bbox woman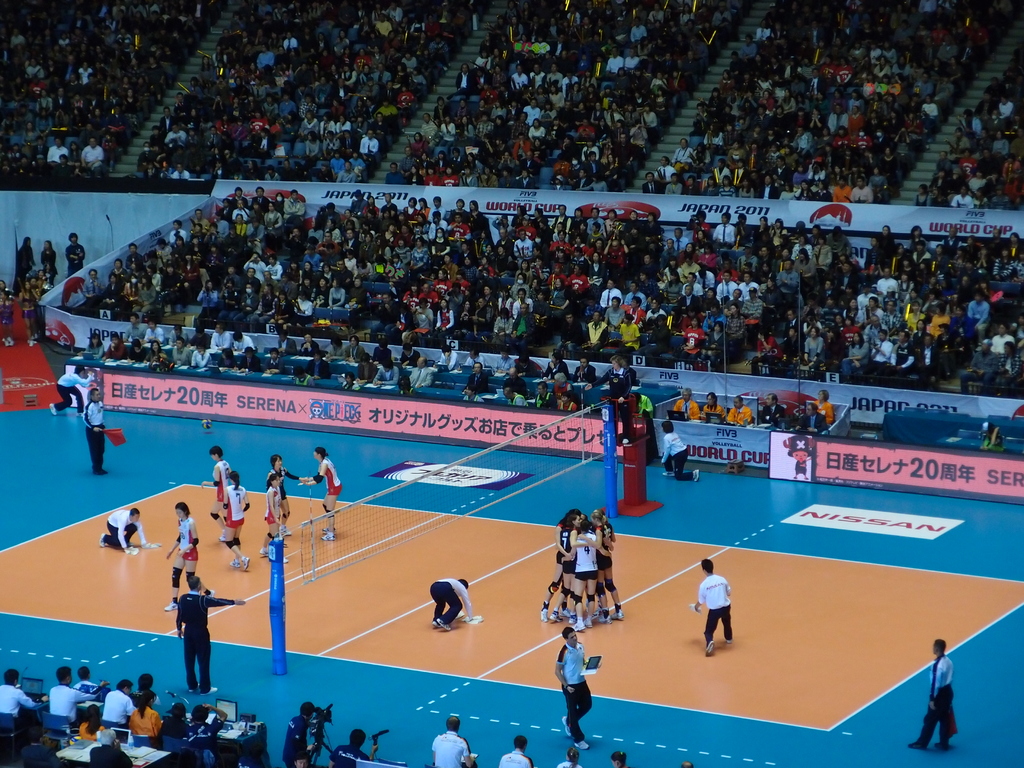
select_region(83, 702, 108, 740)
